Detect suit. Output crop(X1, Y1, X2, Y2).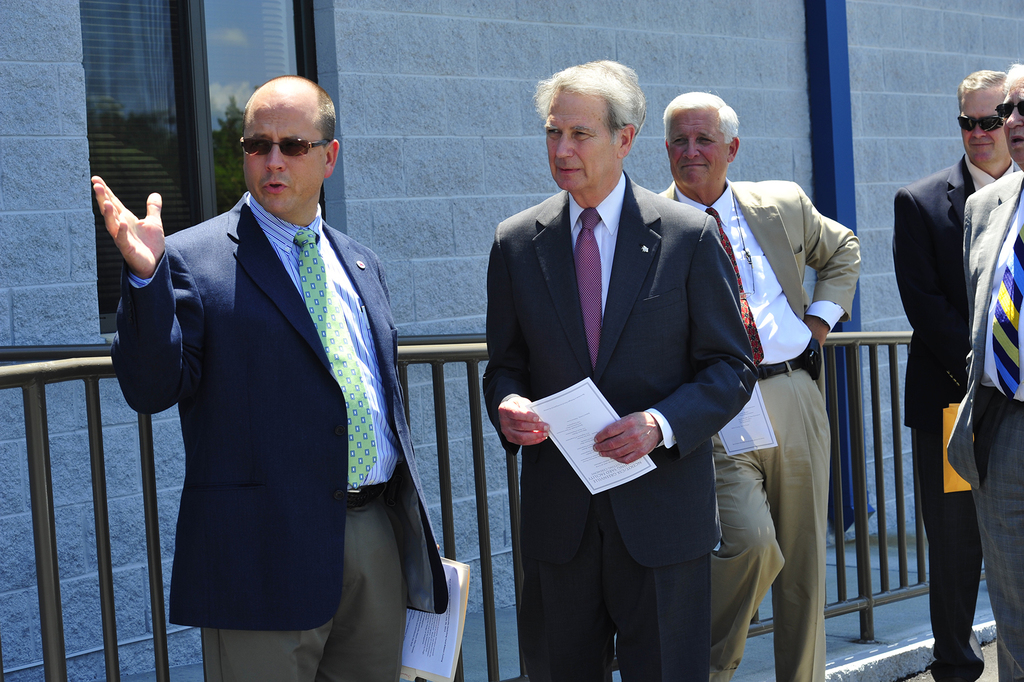
crop(956, 171, 1023, 681).
